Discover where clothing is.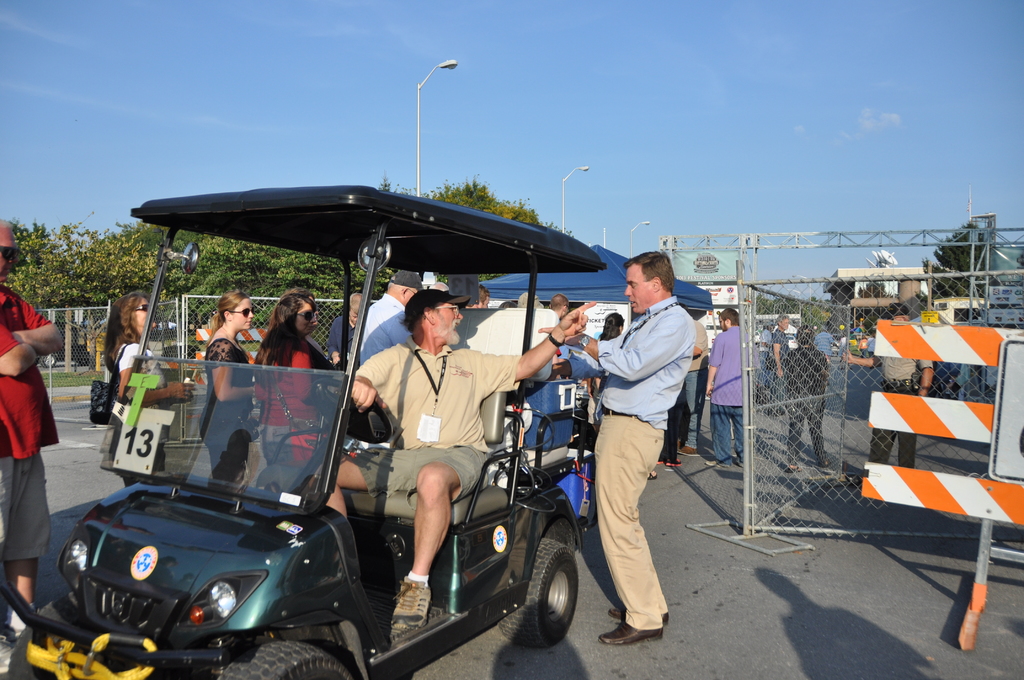
Discovered at [873, 331, 922, 467].
